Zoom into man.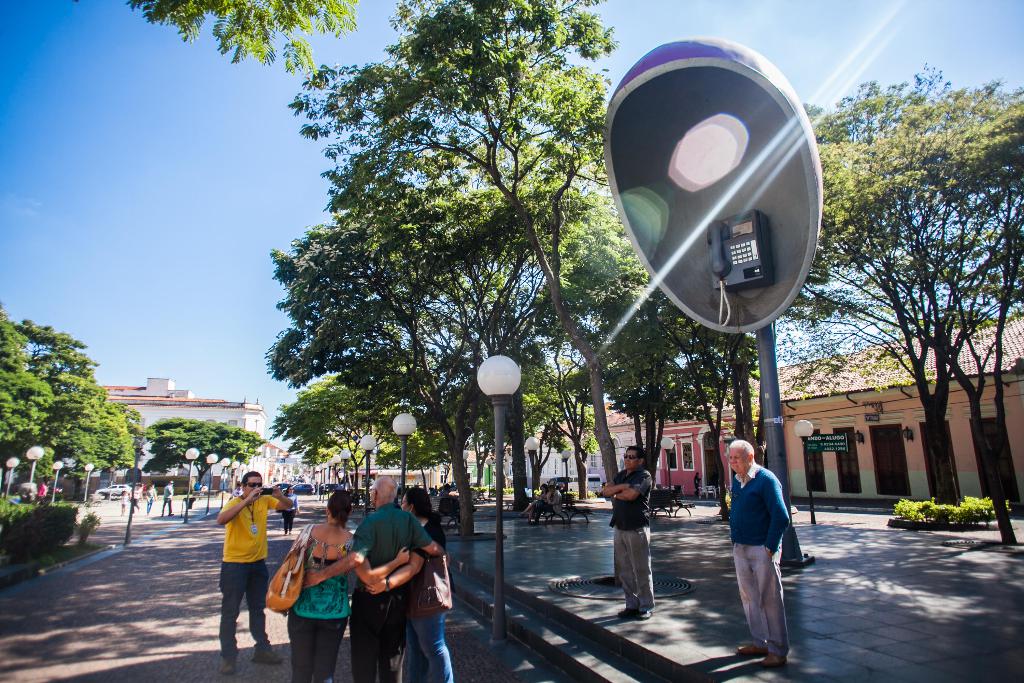
Zoom target: <region>596, 445, 656, 625</region>.
